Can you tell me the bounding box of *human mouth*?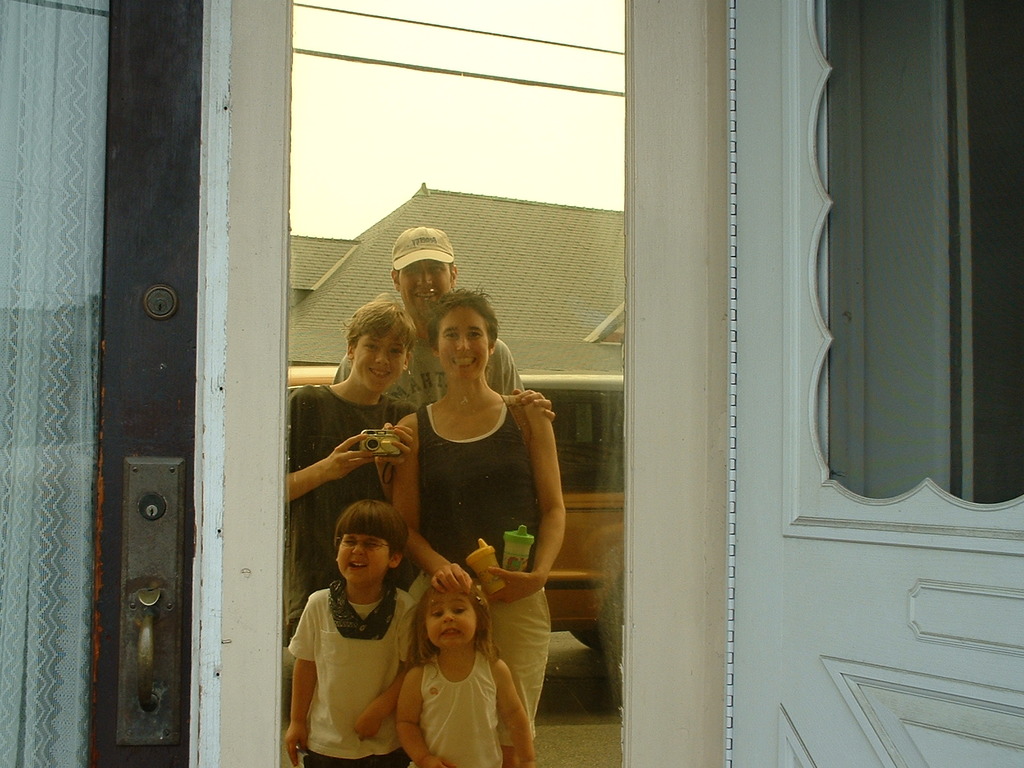
rect(365, 365, 392, 380).
